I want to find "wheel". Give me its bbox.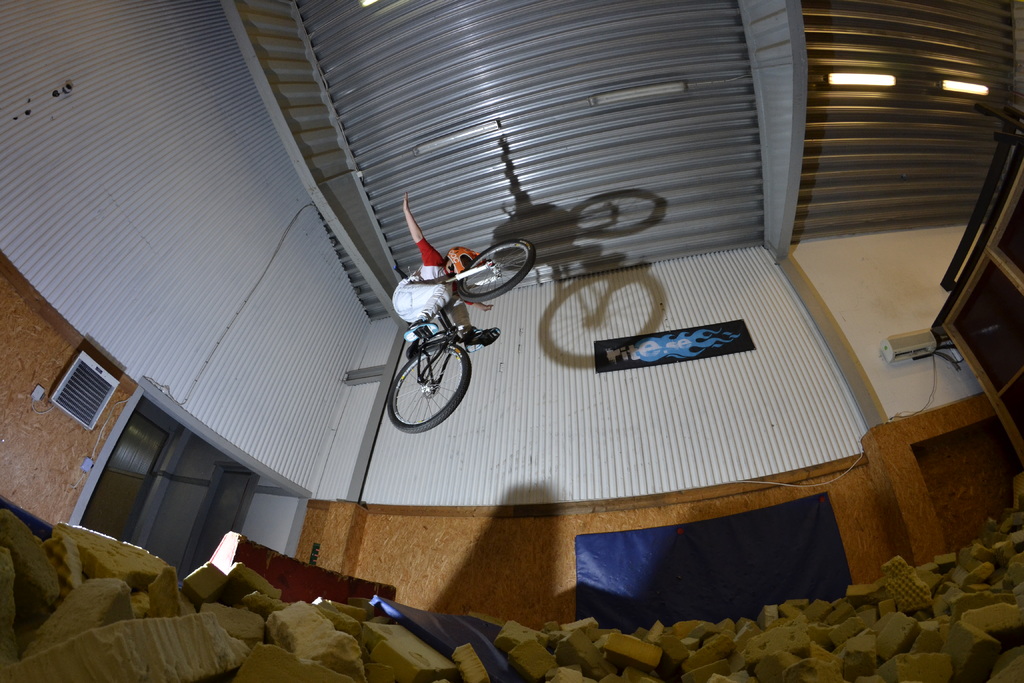
x1=394 y1=334 x2=476 y2=428.
